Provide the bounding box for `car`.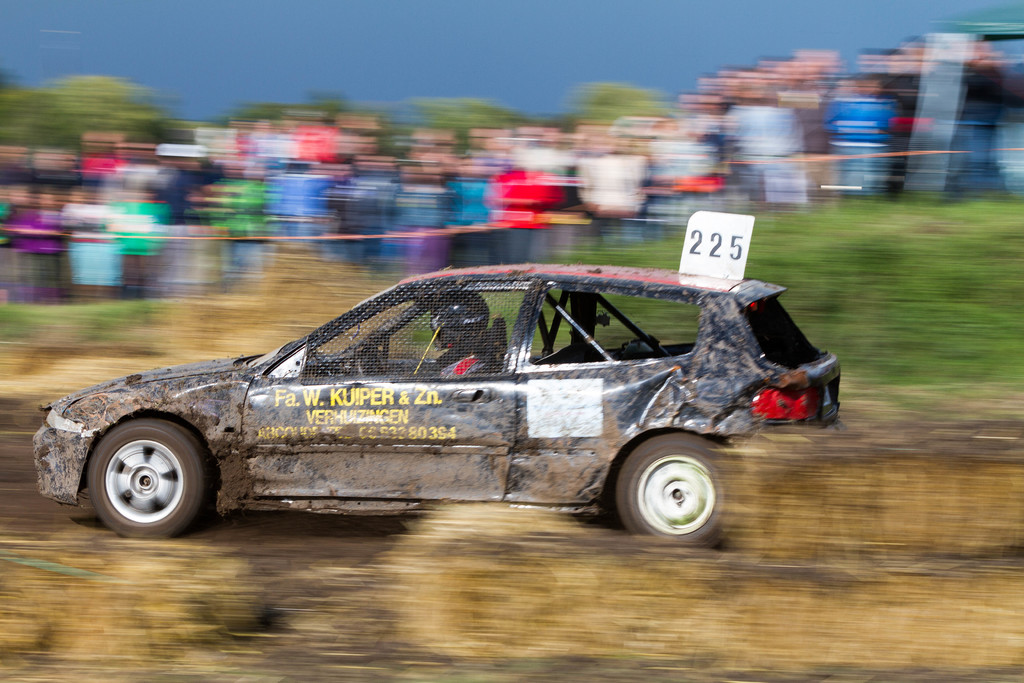
[x1=36, y1=211, x2=842, y2=550].
